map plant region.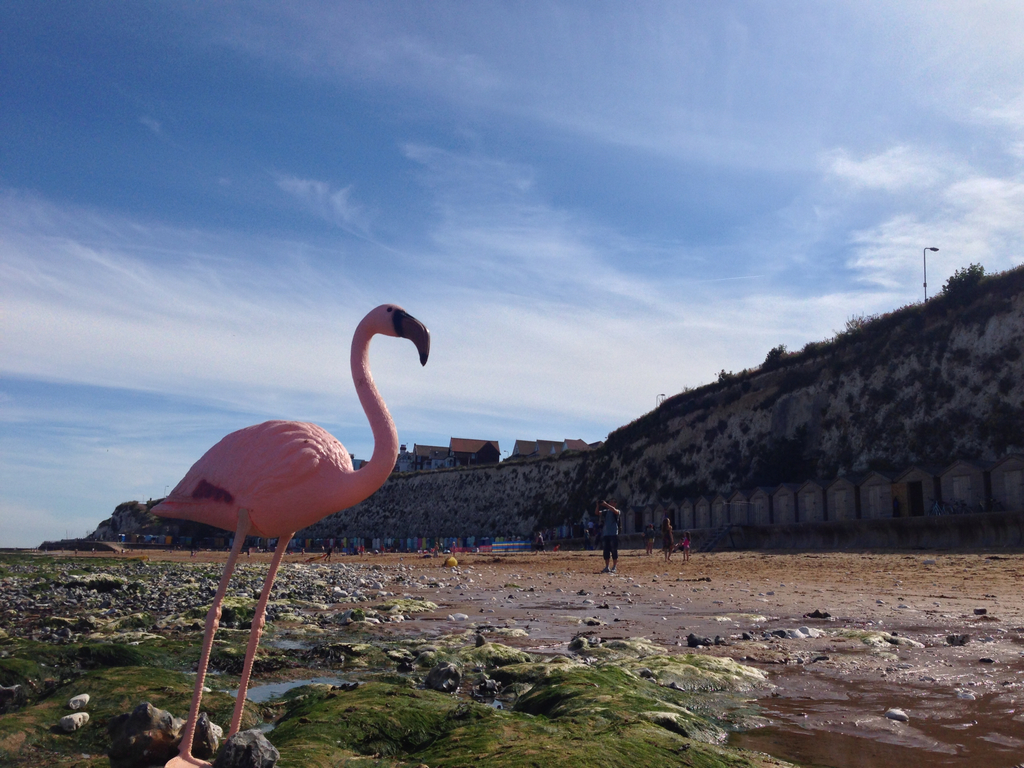
Mapped to pyautogui.locateOnScreen(483, 472, 488, 477).
